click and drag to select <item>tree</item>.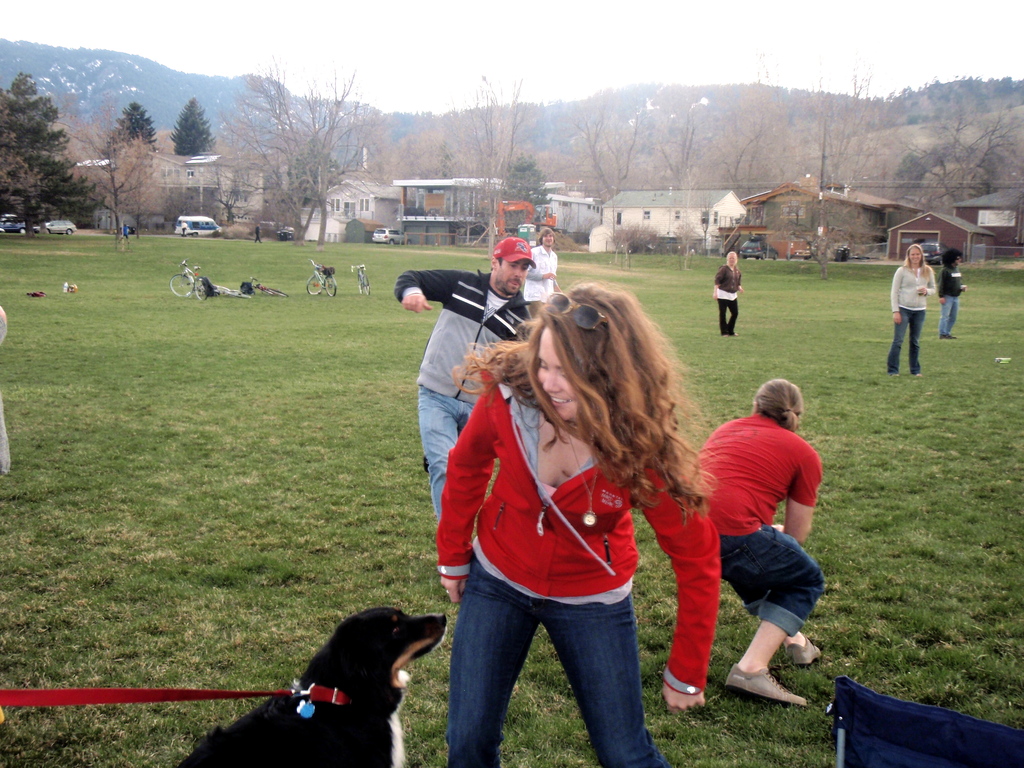
Selection: <region>808, 45, 874, 203</region>.
